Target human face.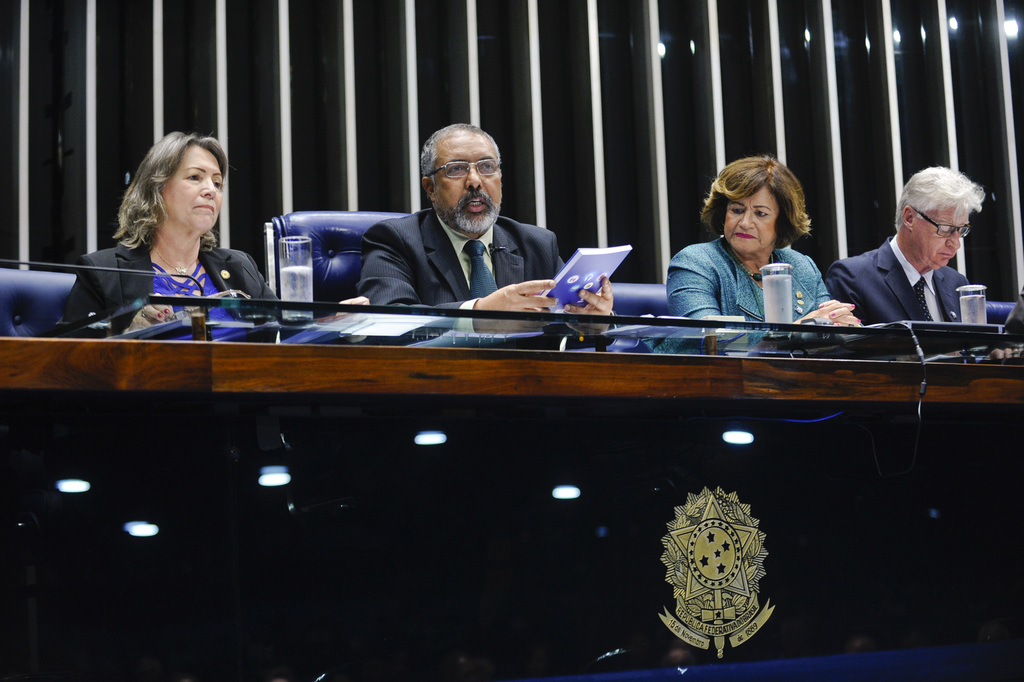
Target region: 161 143 221 232.
